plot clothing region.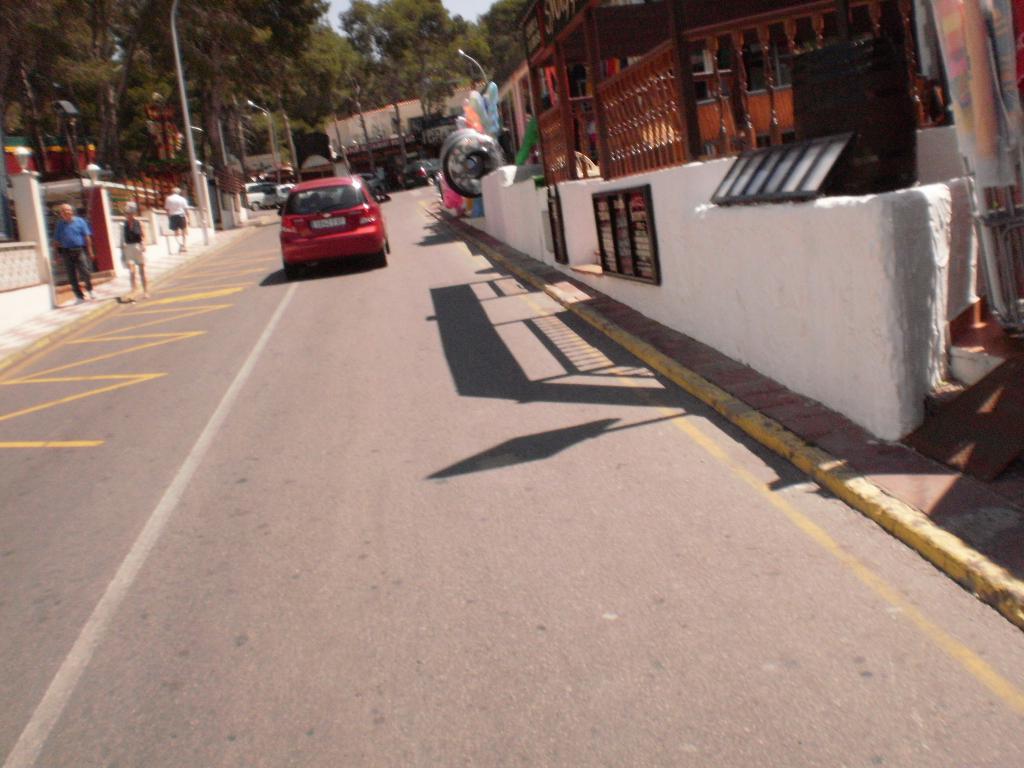
Plotted at {"left": 123, "top": 221, "right": 144, "bottom": 260}.
